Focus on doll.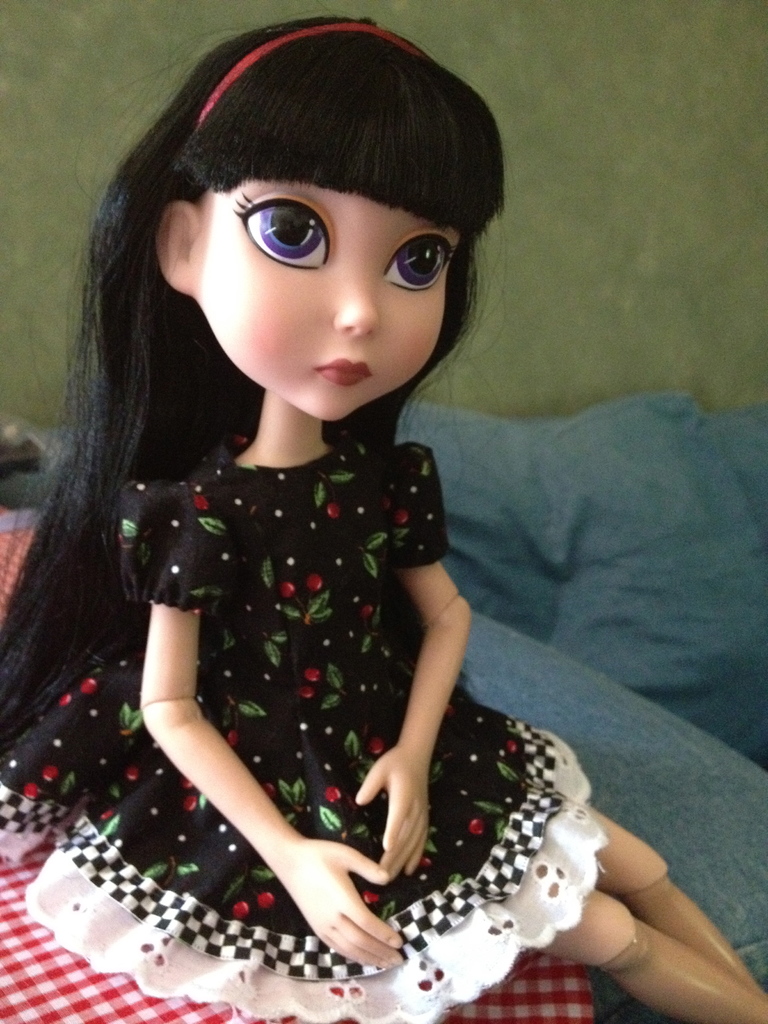
Focused at l=0, t=78, r=630, b=981.
